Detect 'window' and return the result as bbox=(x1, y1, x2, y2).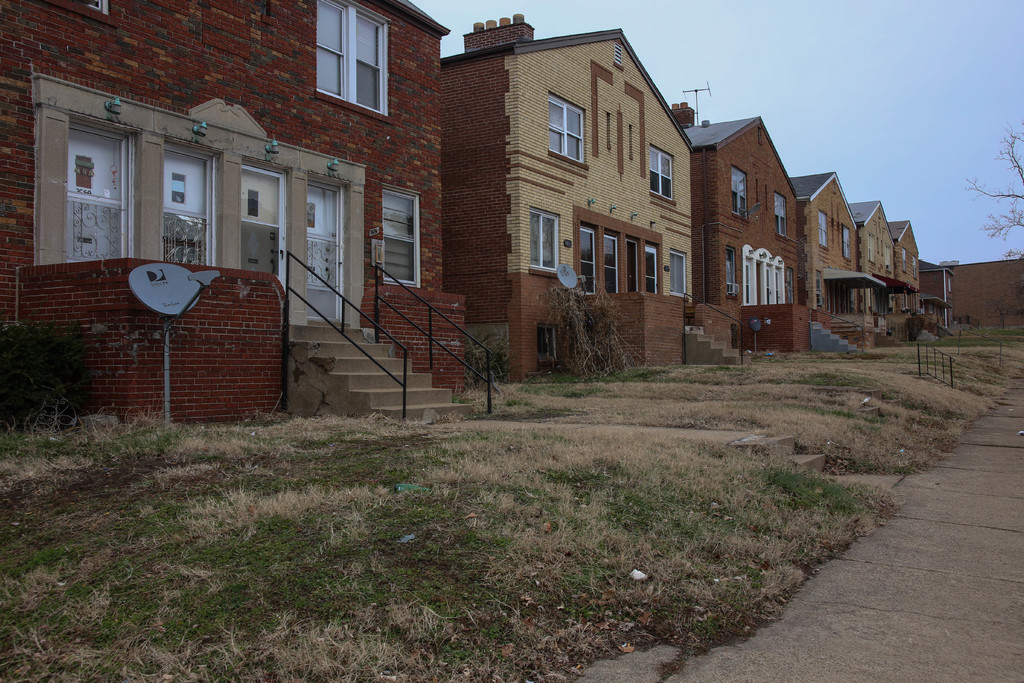
bbox=(816, 210, 831, 247).
